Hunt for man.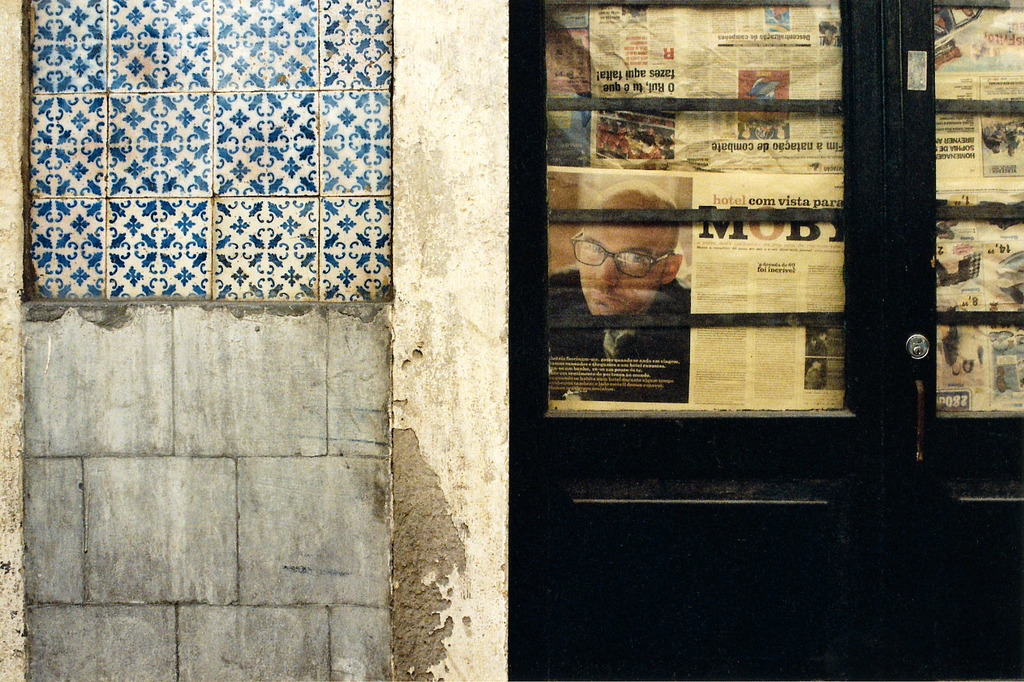
Hunted down at (566, 197, 718, 346).
